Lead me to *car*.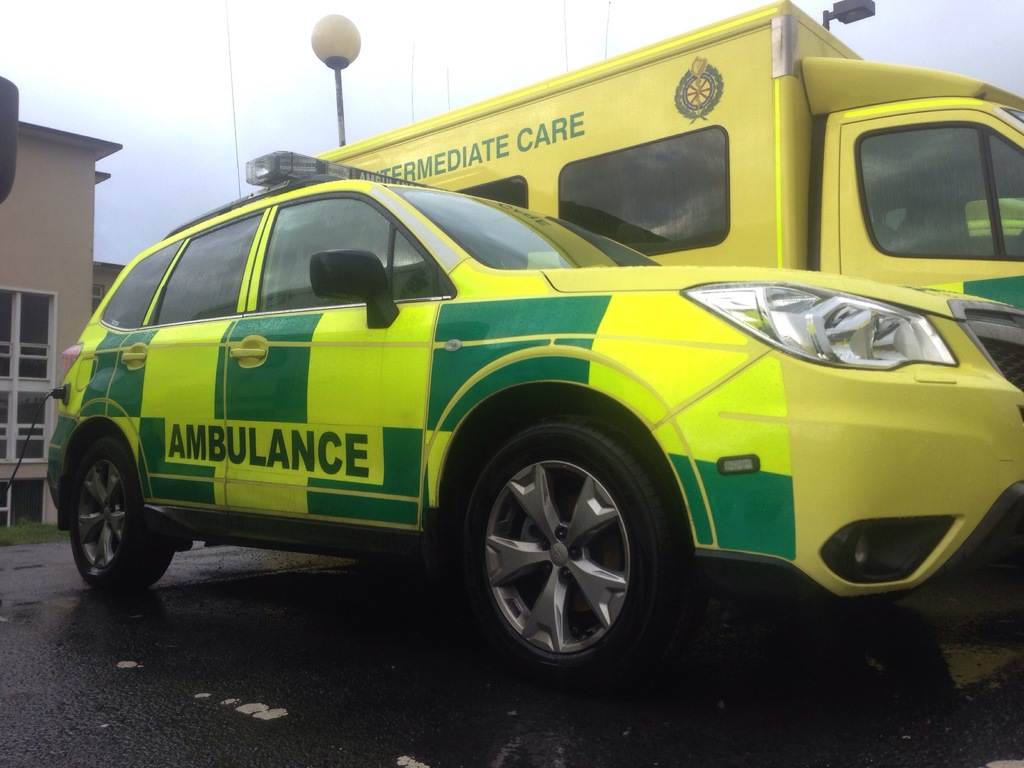
Lead to 44,150,1022,677.
